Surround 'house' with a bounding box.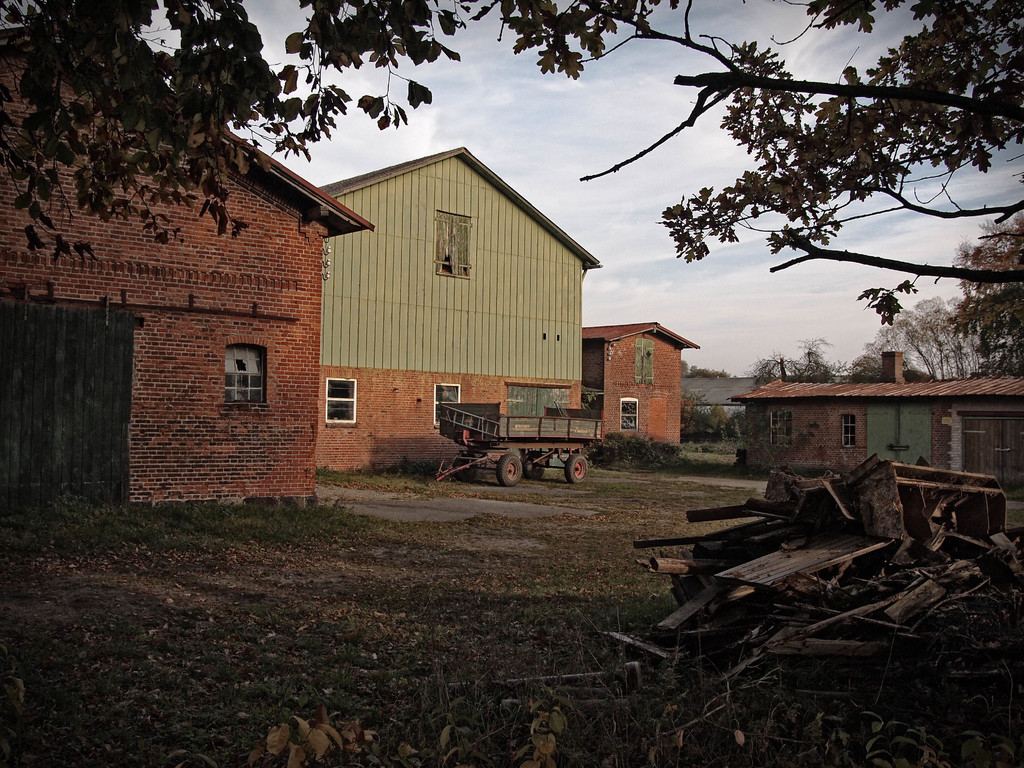
rect(0, 11, 374, 507).
